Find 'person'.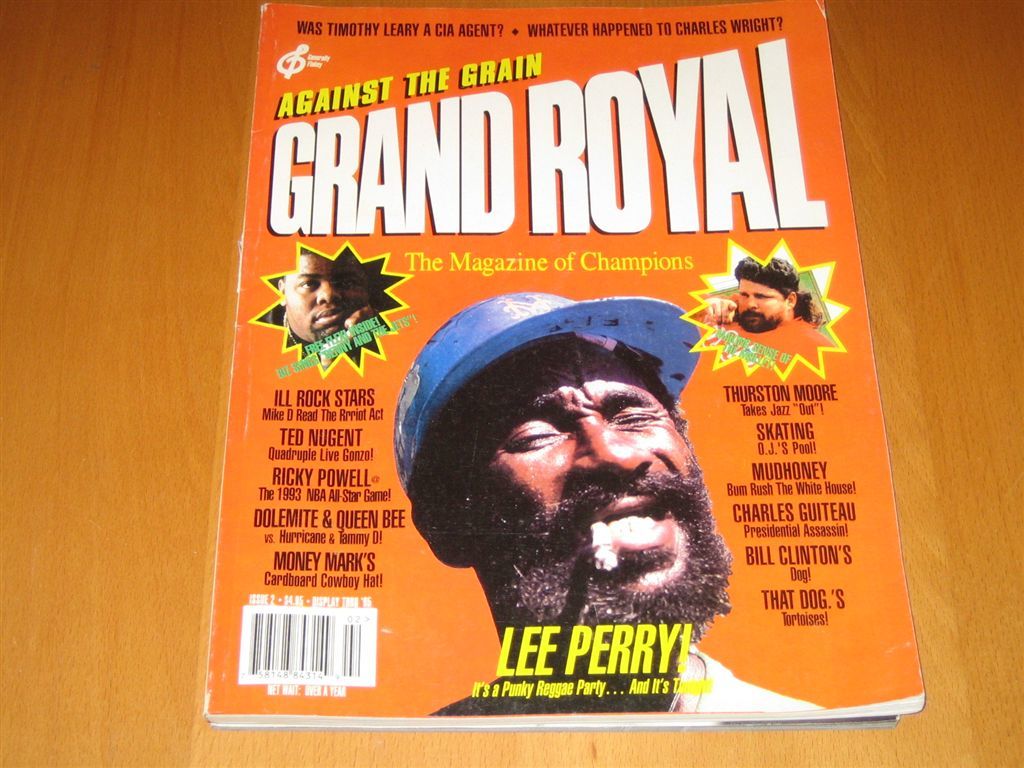
rect(701, 256, 833, 366).
